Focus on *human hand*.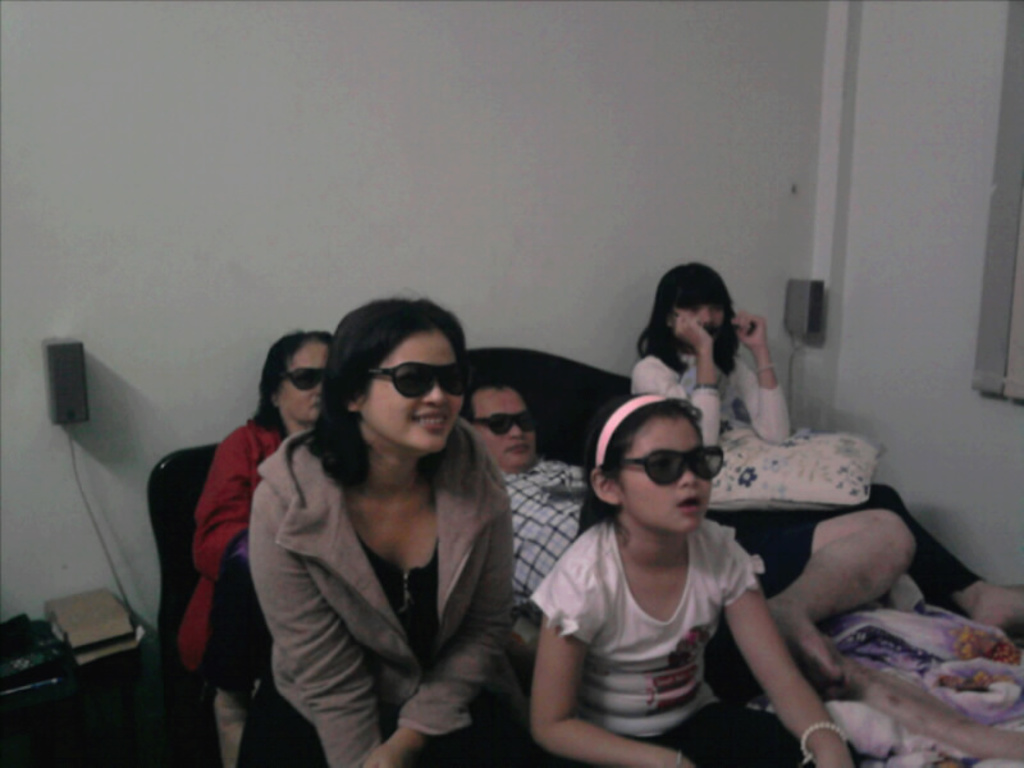
Focused at box=[810, 758, 856, 767].
